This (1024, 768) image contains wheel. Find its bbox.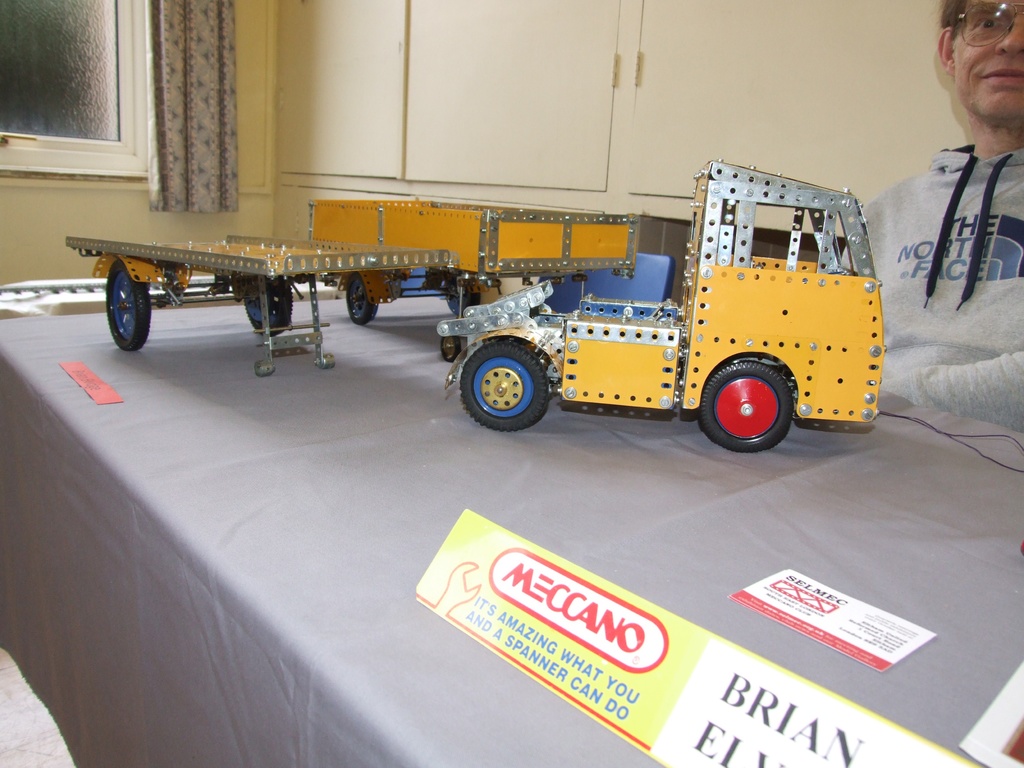
[left=102, top=264, right=150, bottom=348].
